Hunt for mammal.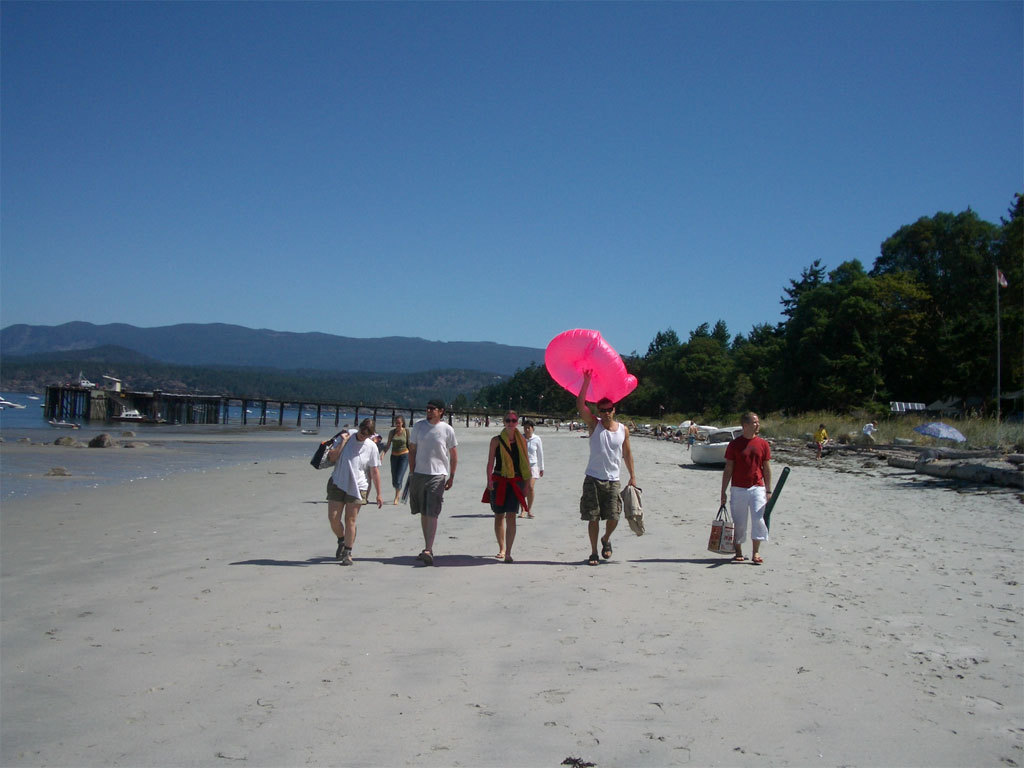
Hunted down at x1=523, y1=422, x2=544, y2=519.
